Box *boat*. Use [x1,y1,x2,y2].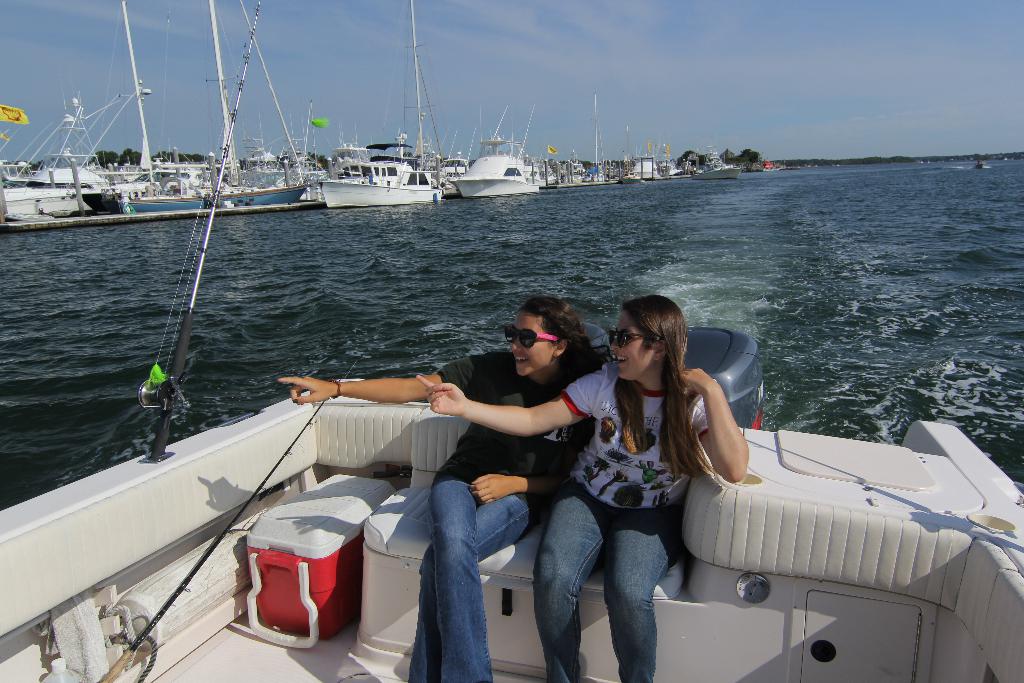
[0,79,117,239].
